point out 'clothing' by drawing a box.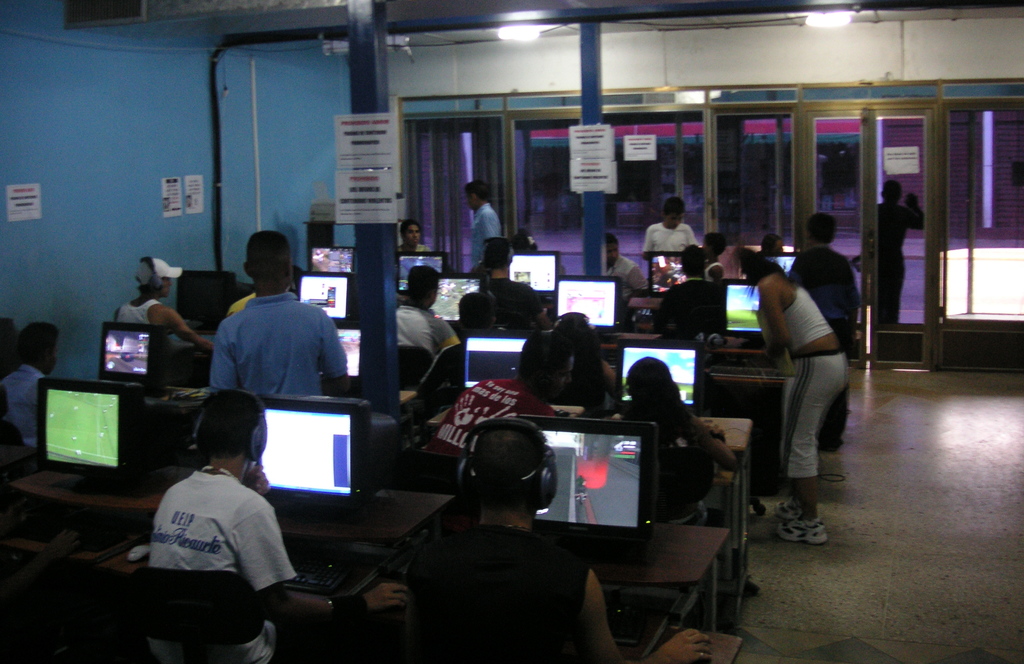
<region>706, 261, 733, 275</region>.
